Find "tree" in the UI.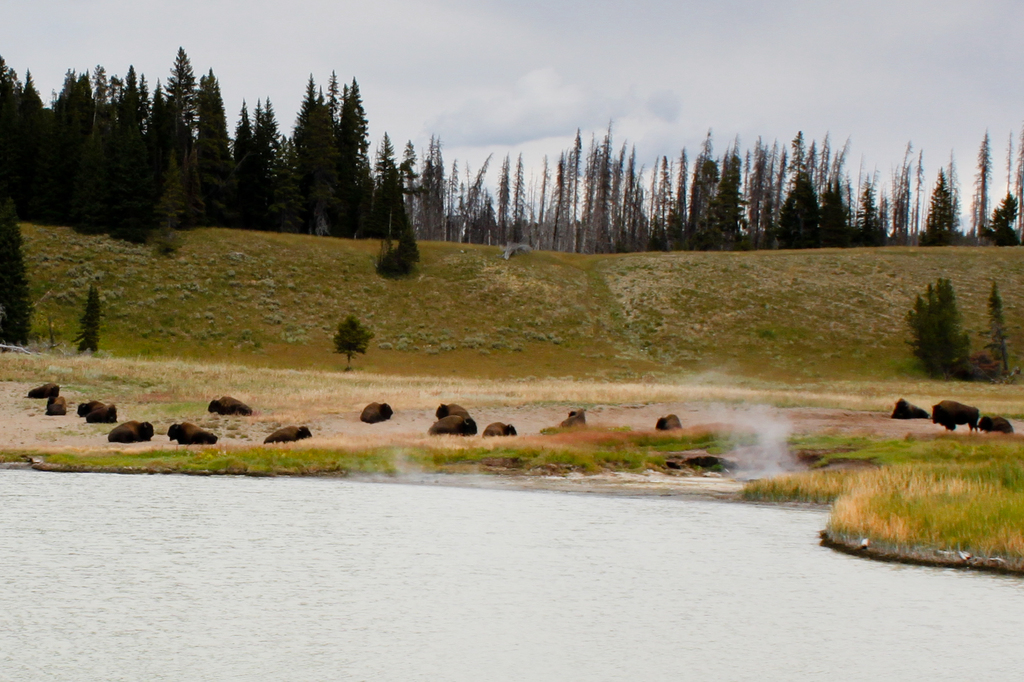
UI element at {"left": 902, "top": 272, "right": 963, "bottom": 377}.
